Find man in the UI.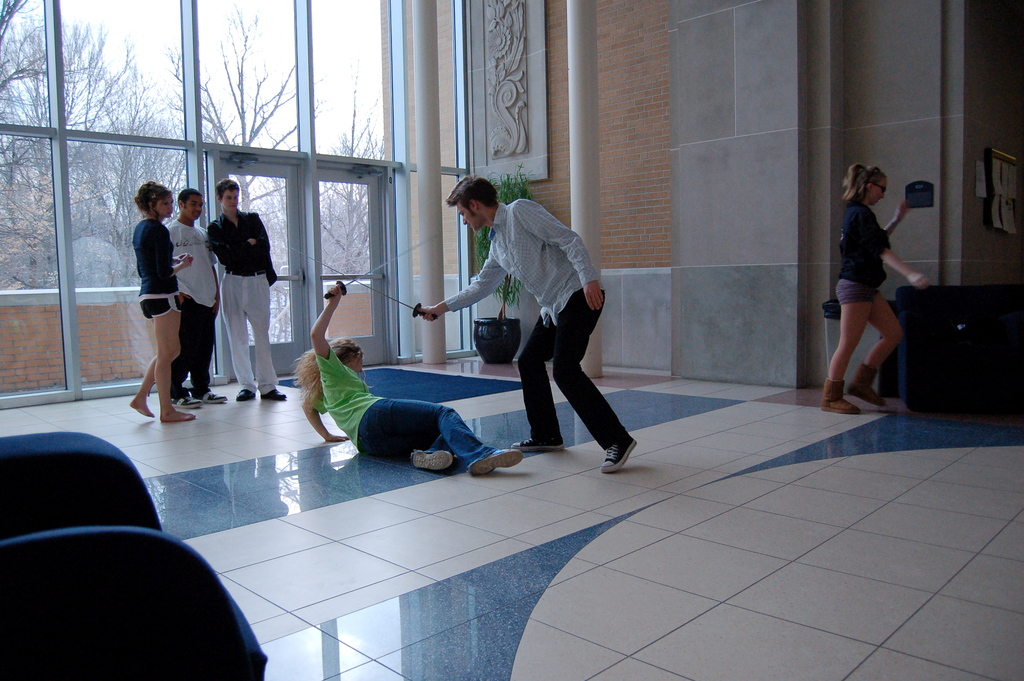
UI element at <box>205,180,295,409</box>.
